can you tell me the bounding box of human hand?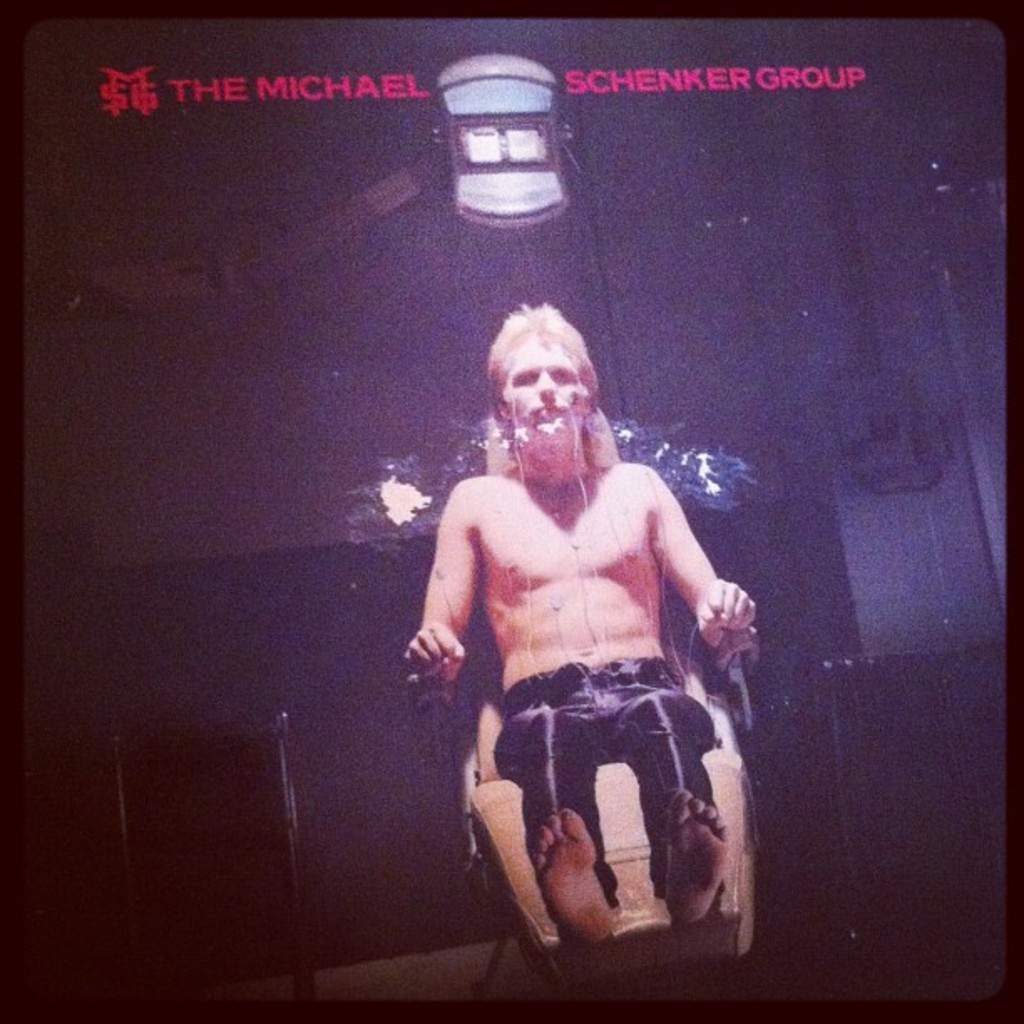
region(402, 619, 470, 679).
